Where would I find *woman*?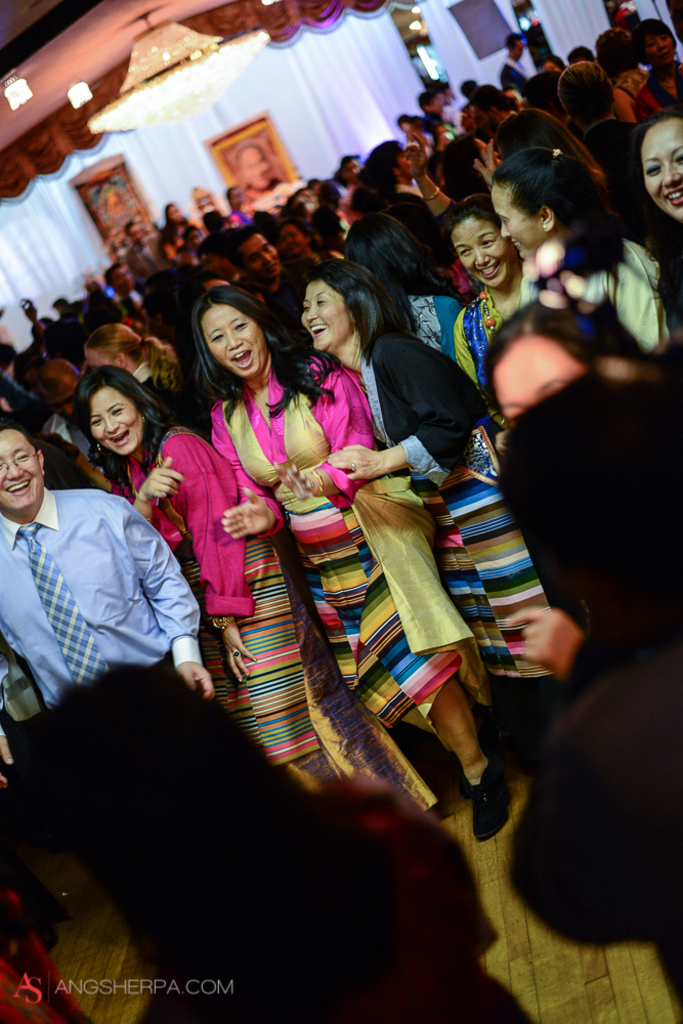
At (x1=287, y1=278, x2=511, y2=731).
